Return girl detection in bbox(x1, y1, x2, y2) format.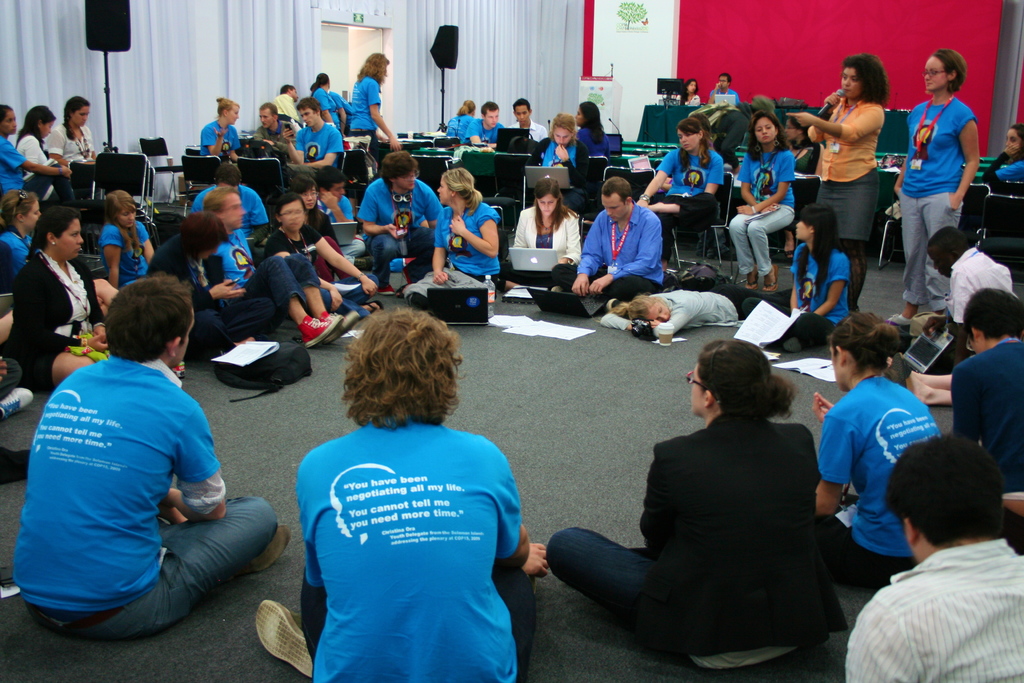
bbox(790, 212, 852, 356).
